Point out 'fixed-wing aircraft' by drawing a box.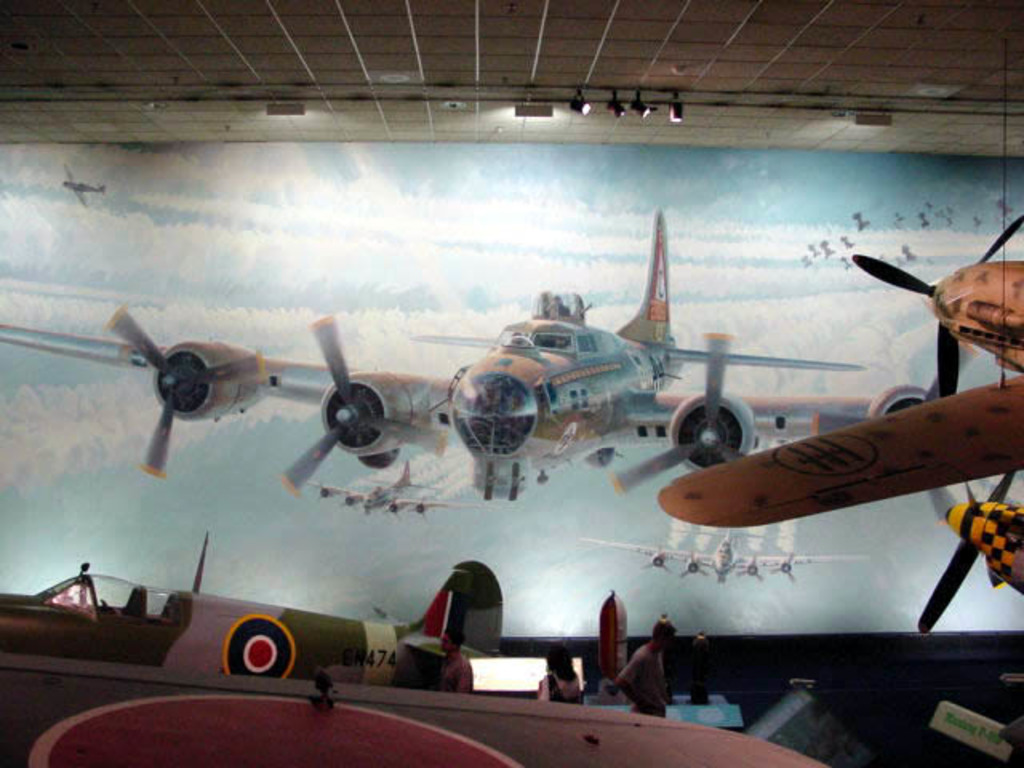
579,523,875,586.
